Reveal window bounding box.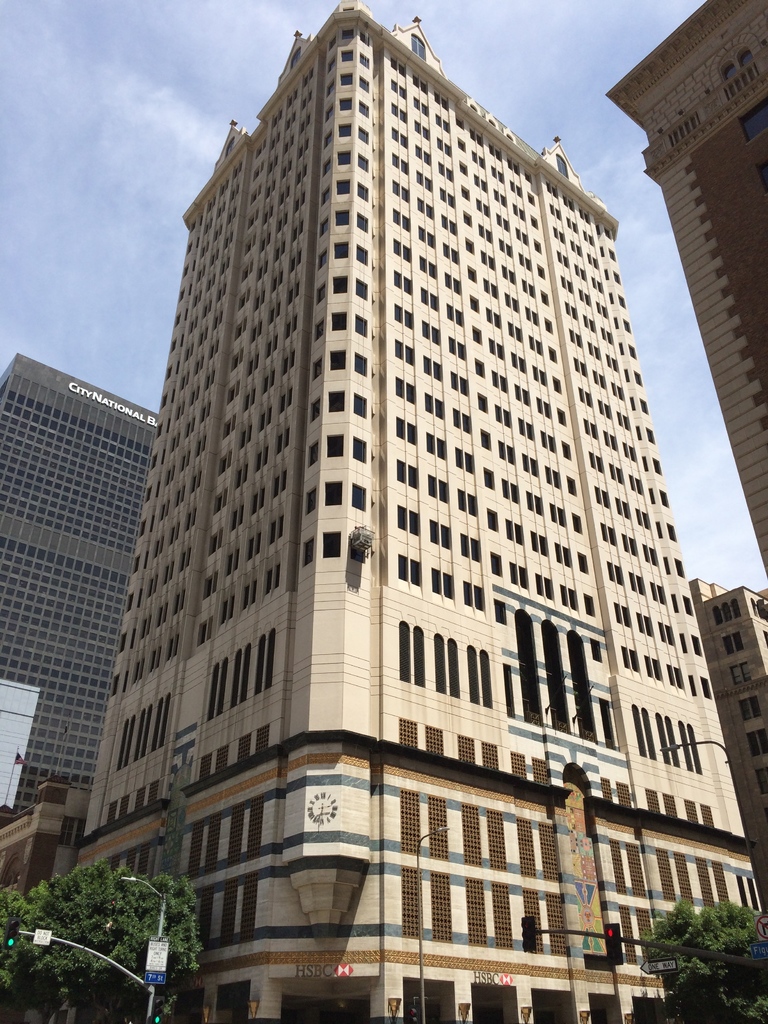
Revealed: (left=490, top=164, right=502, bottom=182).
